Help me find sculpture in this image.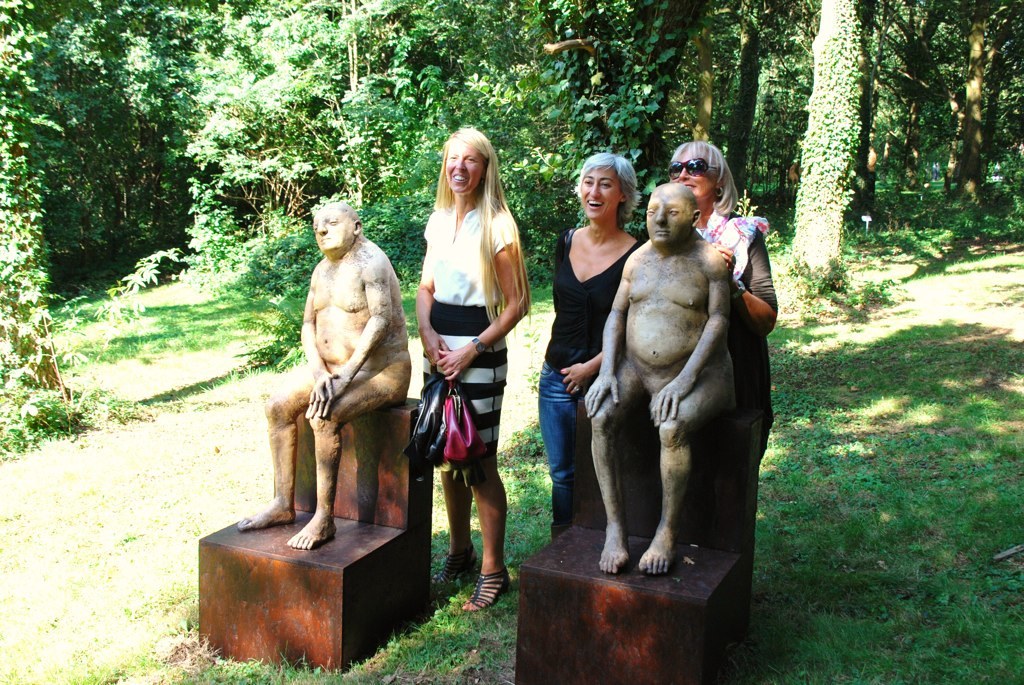
Found it: [left=566, top=167, right=773, bottom=605].
